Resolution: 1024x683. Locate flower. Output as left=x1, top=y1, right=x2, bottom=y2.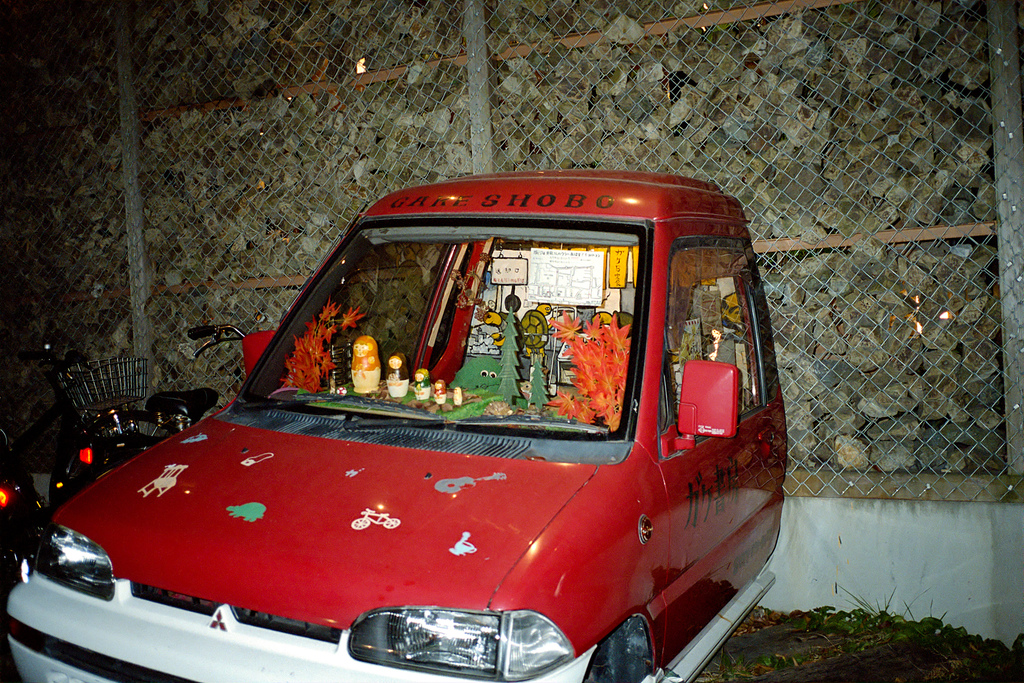
left=339, top=304, right=364, bottom=333.
